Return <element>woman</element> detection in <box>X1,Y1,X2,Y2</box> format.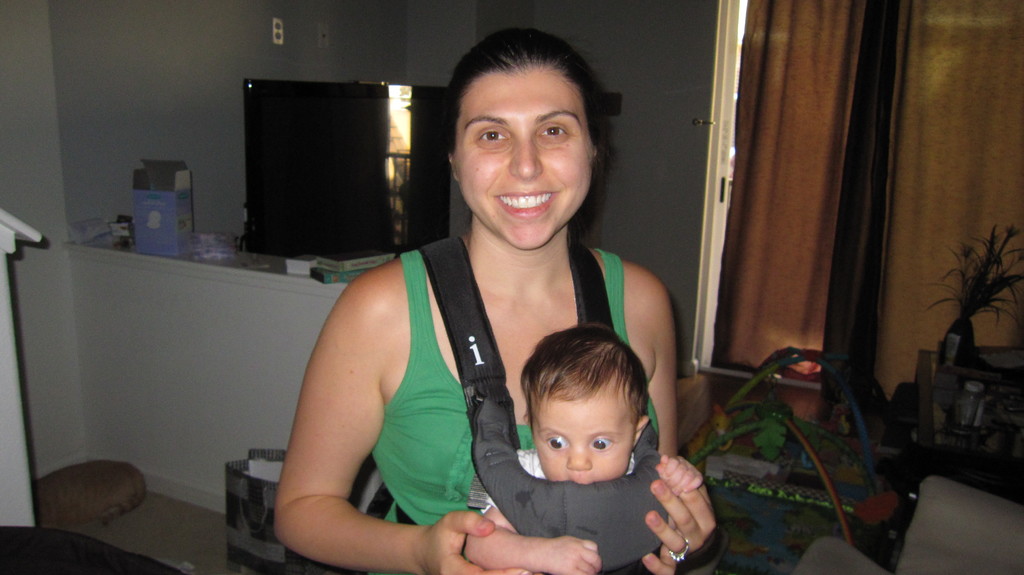
<box>291,64,666,574</box>.
